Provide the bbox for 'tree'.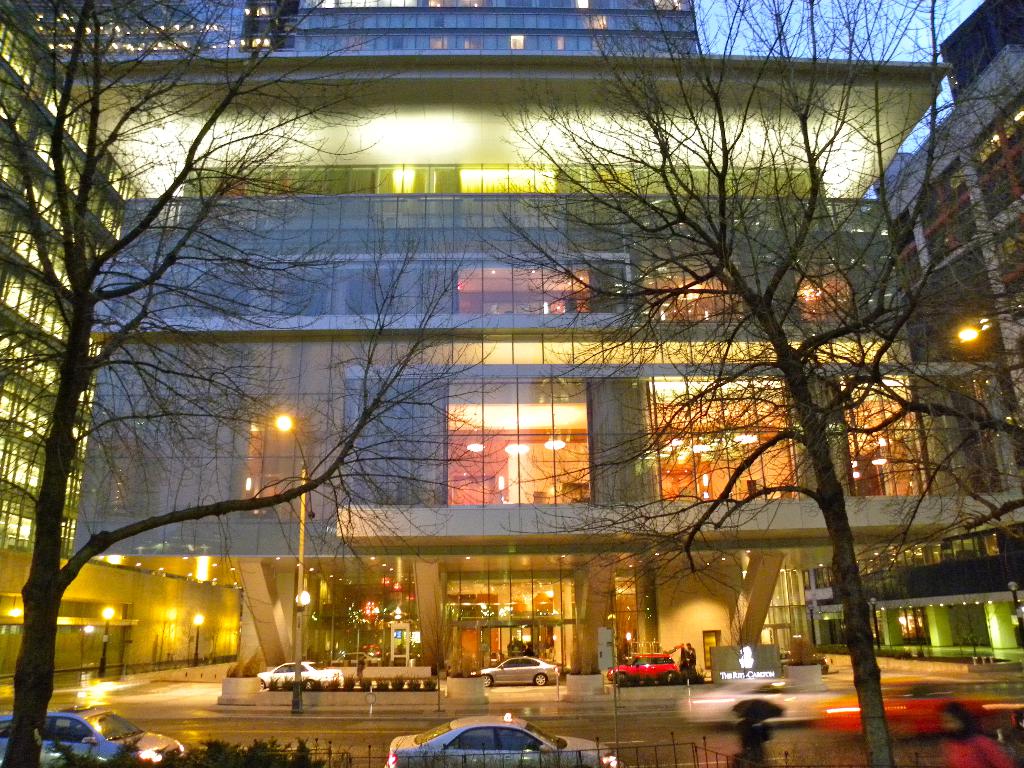
(x1=943, y1=590, x2=989, y2=655).
